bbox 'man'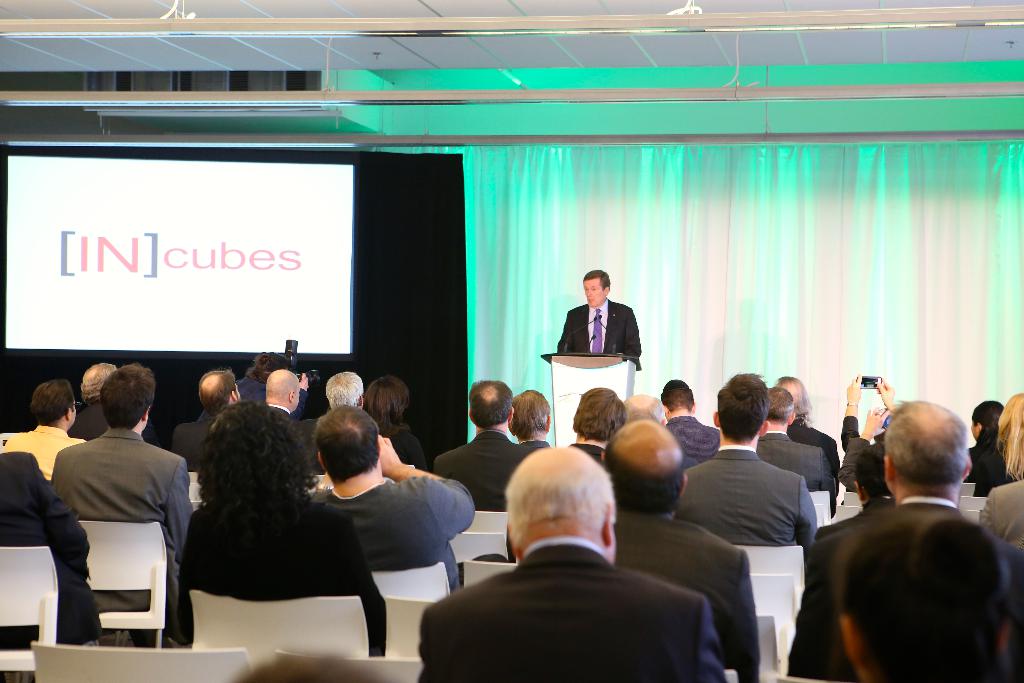
(72,361,115,439)
